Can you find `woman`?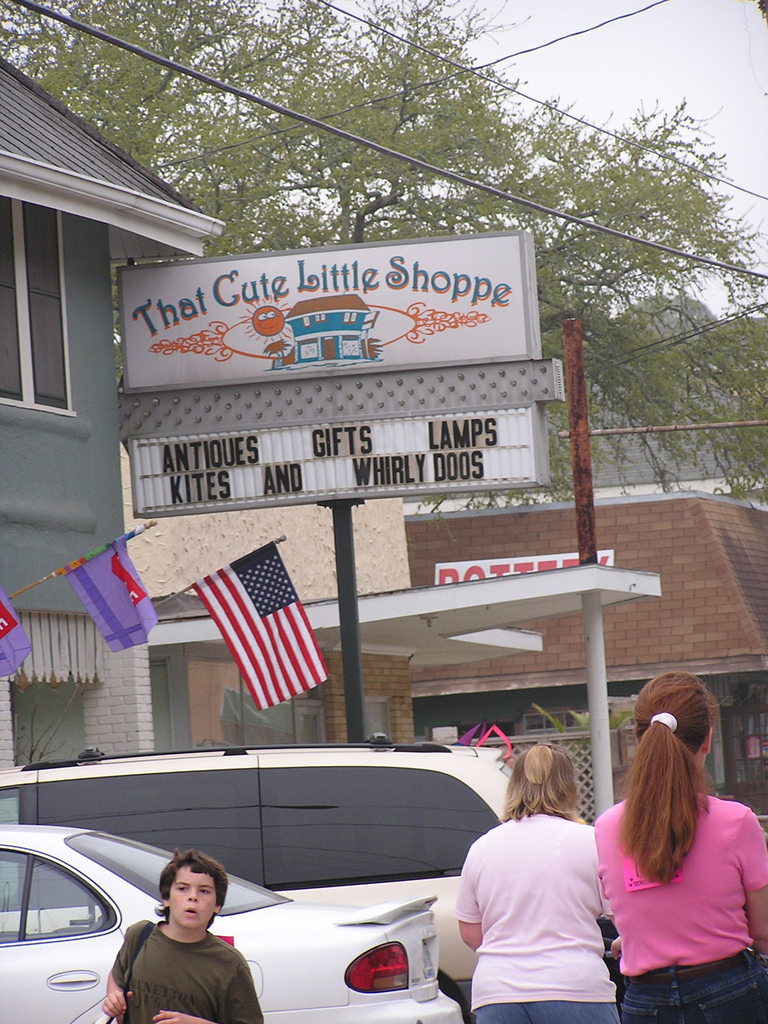
Yes, bounding box: BBox(603, 652, 755, 1020).
